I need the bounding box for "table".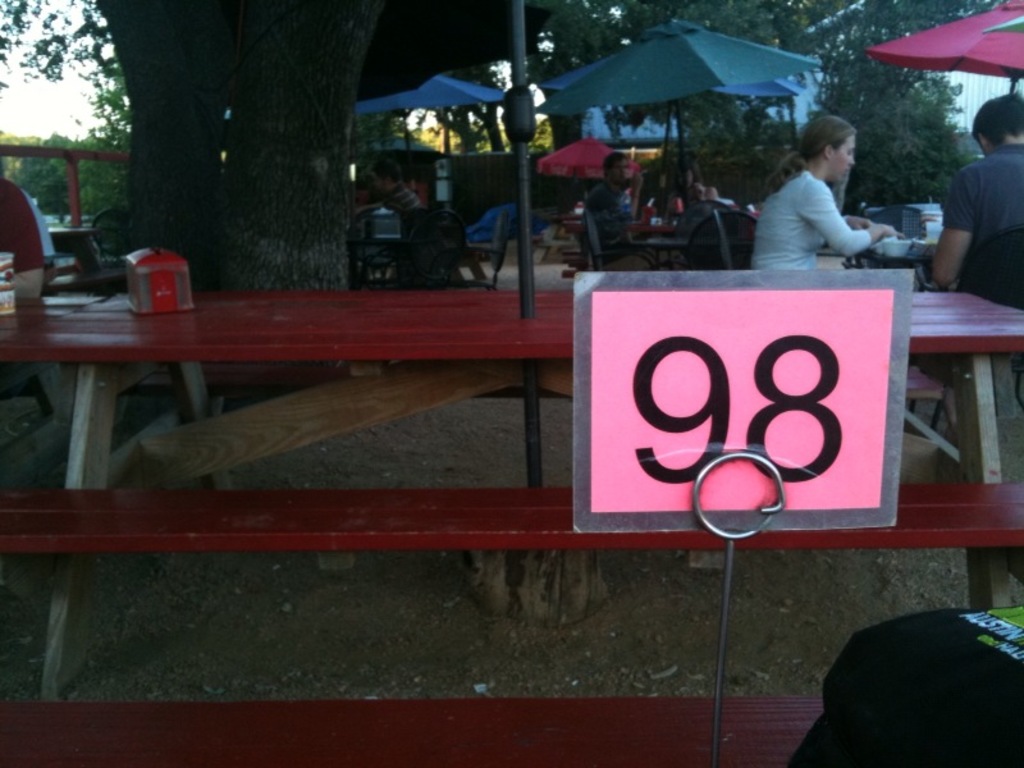
Here it is: x1=0, y1=283, x2=1023, y2=701.
